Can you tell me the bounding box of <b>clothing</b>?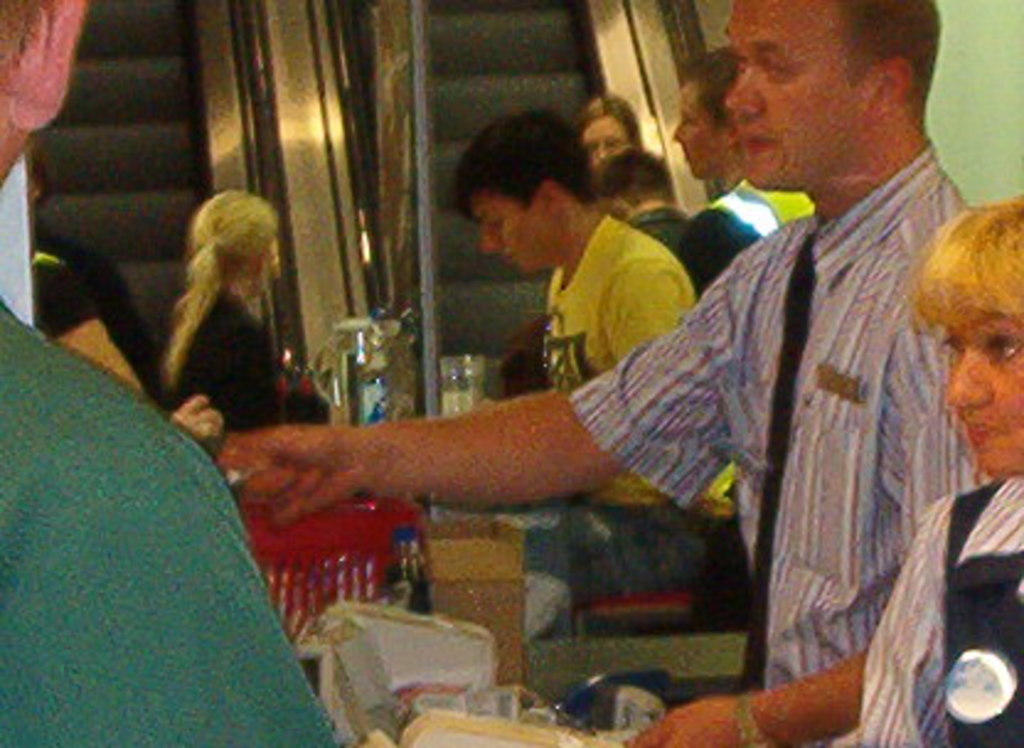
locate(519, 209, 751, 514).
